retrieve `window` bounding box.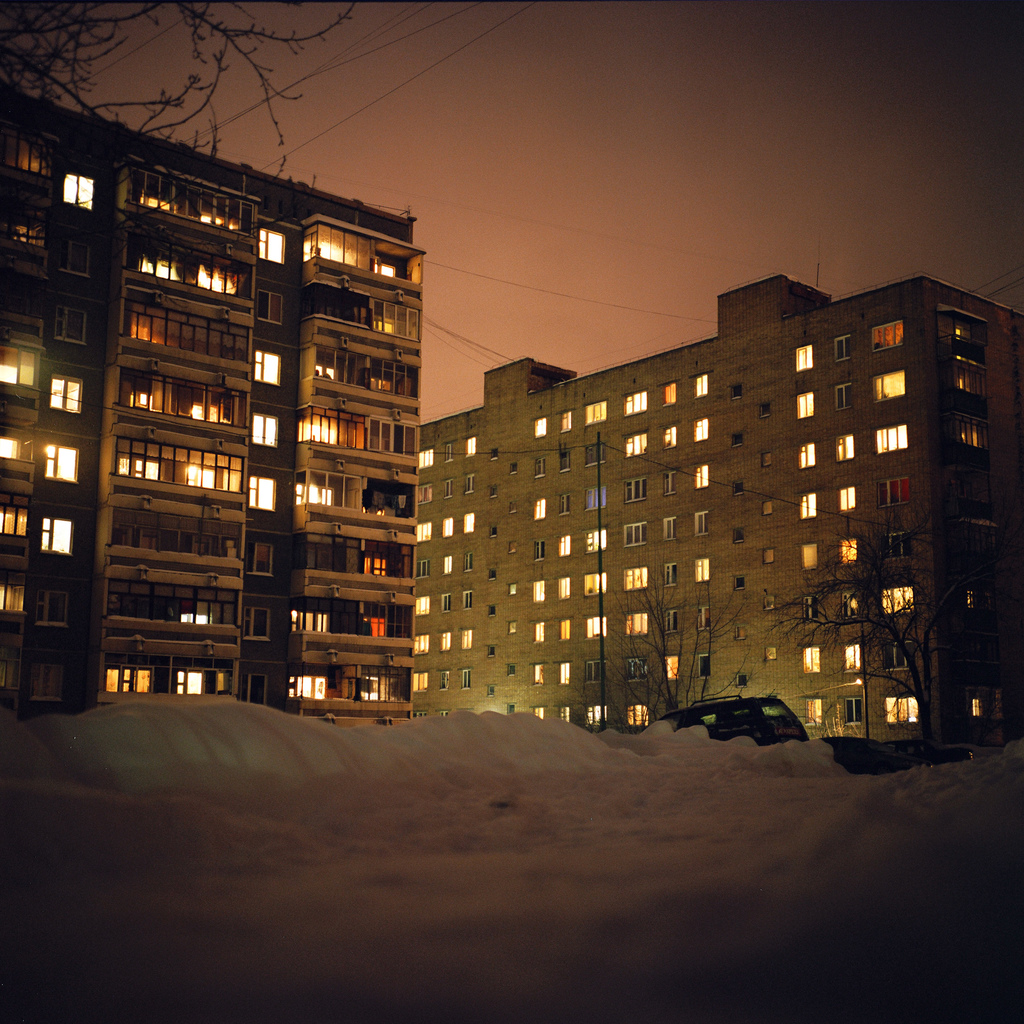
Bounding box: {"x1": 416, "y1": 631, "x2": 428, "y2": 654}.
